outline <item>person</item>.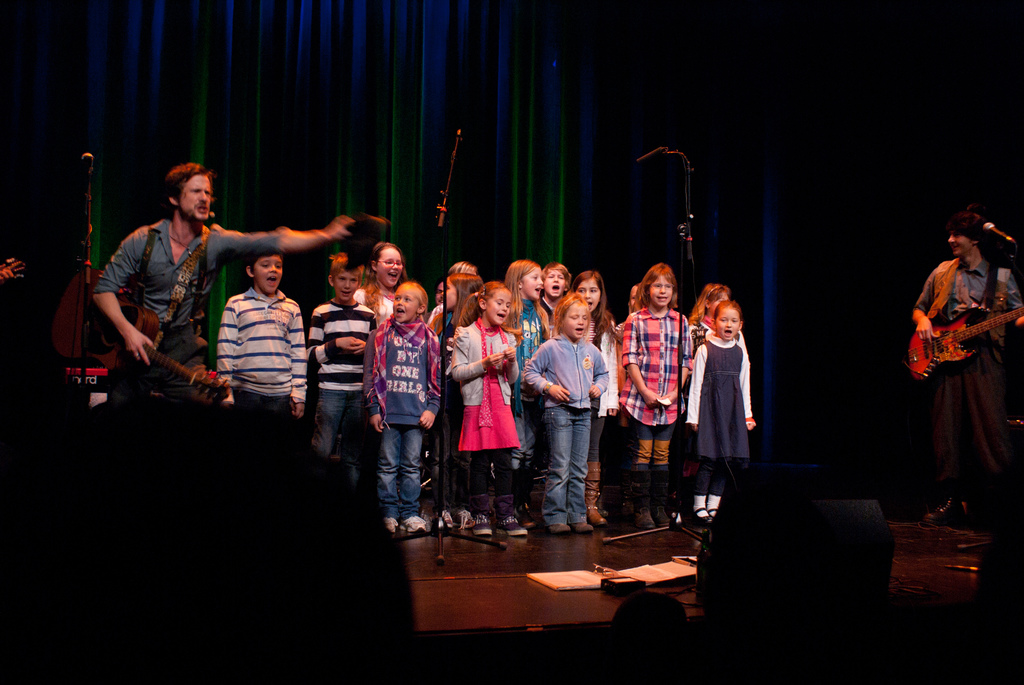
Outline: (78,159,753,544).
